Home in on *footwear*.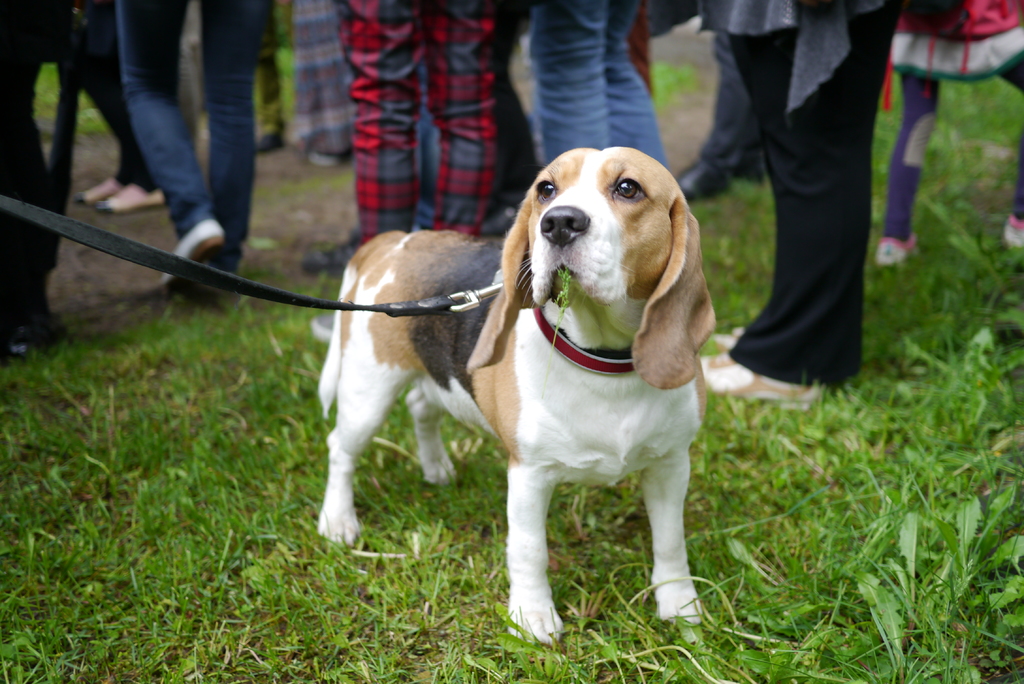
Homed in at locate(161, 219, 225, 286).
